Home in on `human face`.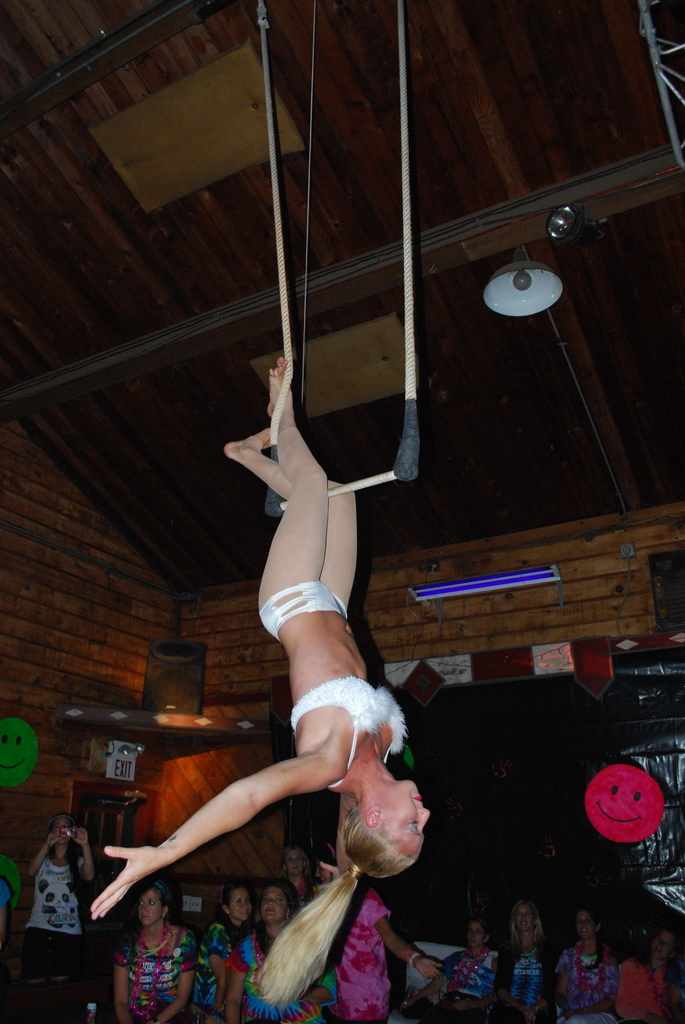
Homed in at rect(235, 892, 247, 921).
